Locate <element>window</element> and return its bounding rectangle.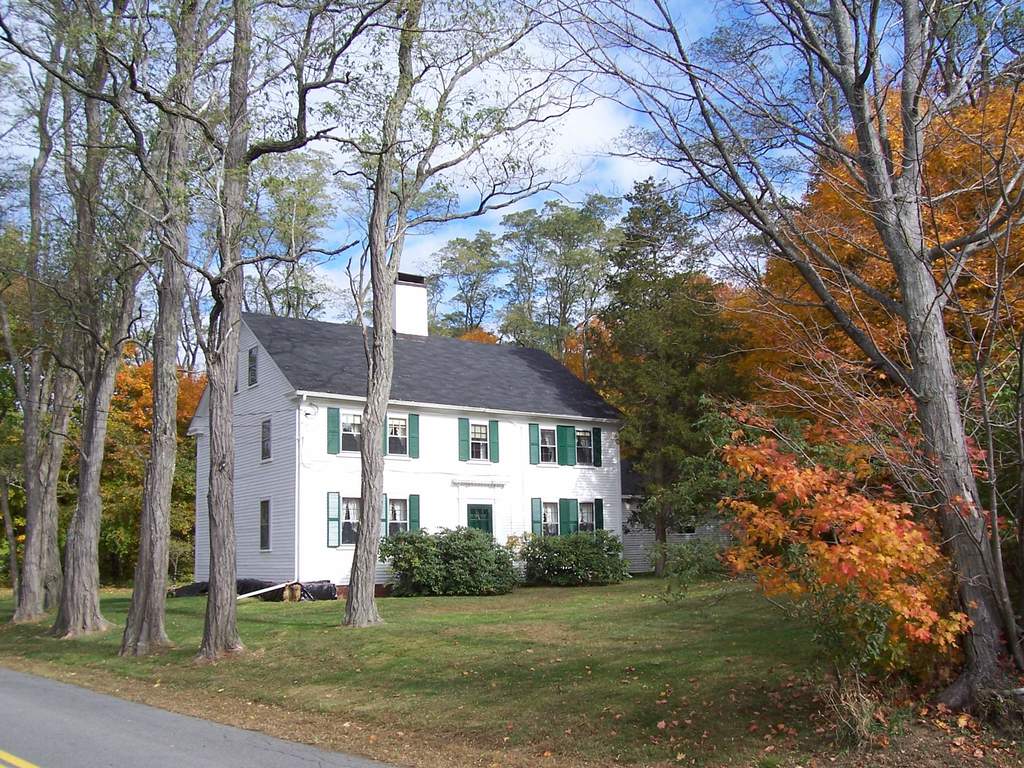
[525,423,567,464].
